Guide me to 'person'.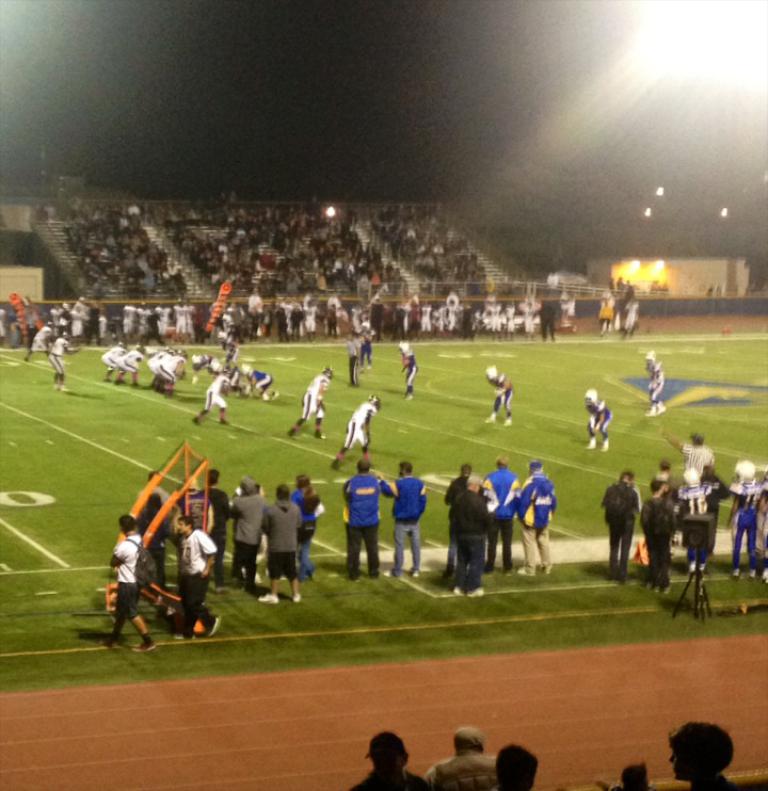
Guidance: (225,479,270,592).
